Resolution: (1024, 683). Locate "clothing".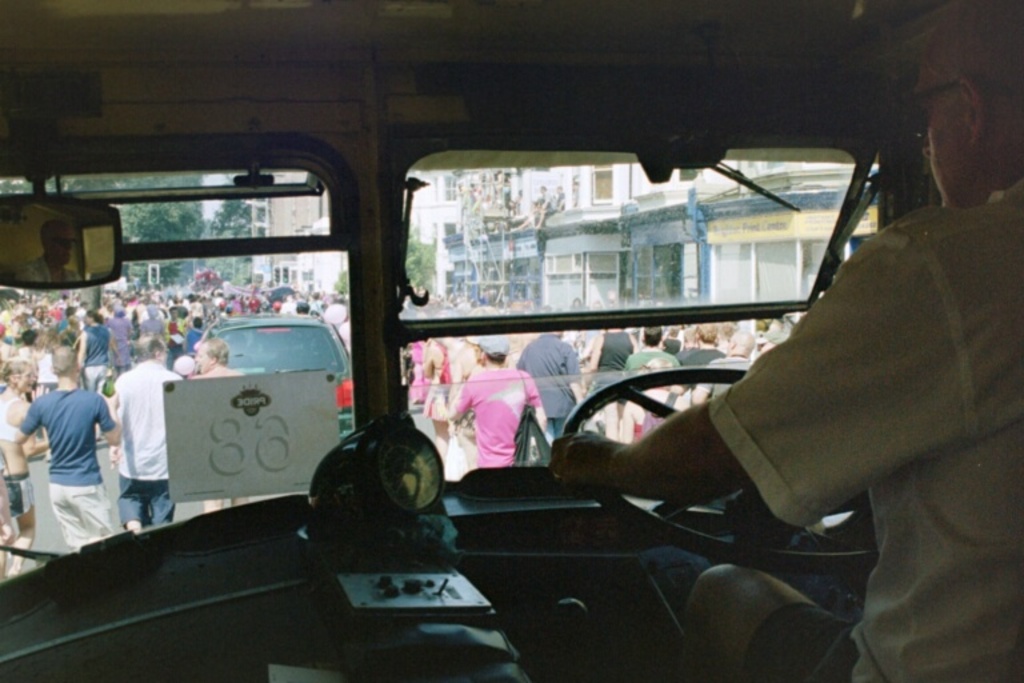
bbox=(15, 364, 107, 560).
